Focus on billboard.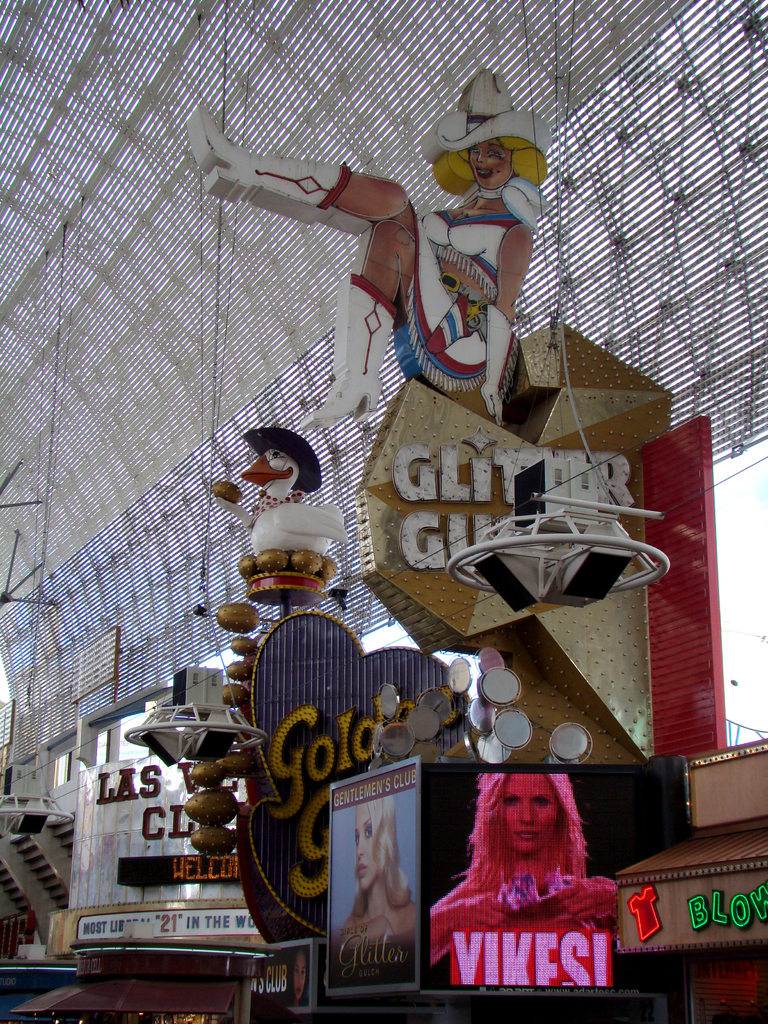
Focused at box=[424, 758, 682, 997].
